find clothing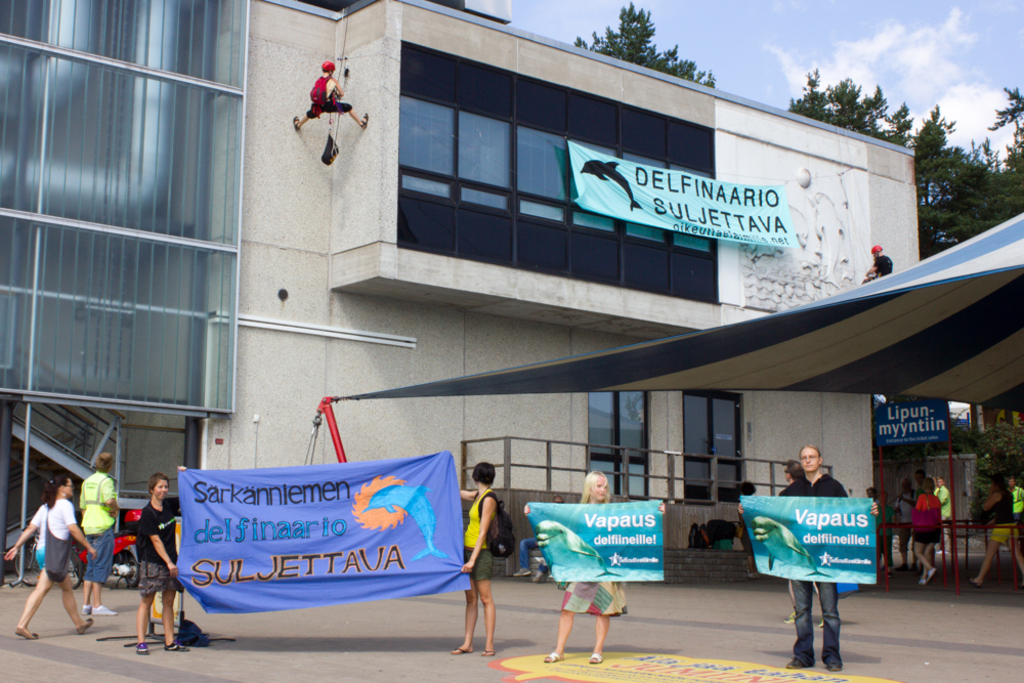
<region>305, 72, 353, 119</region>
